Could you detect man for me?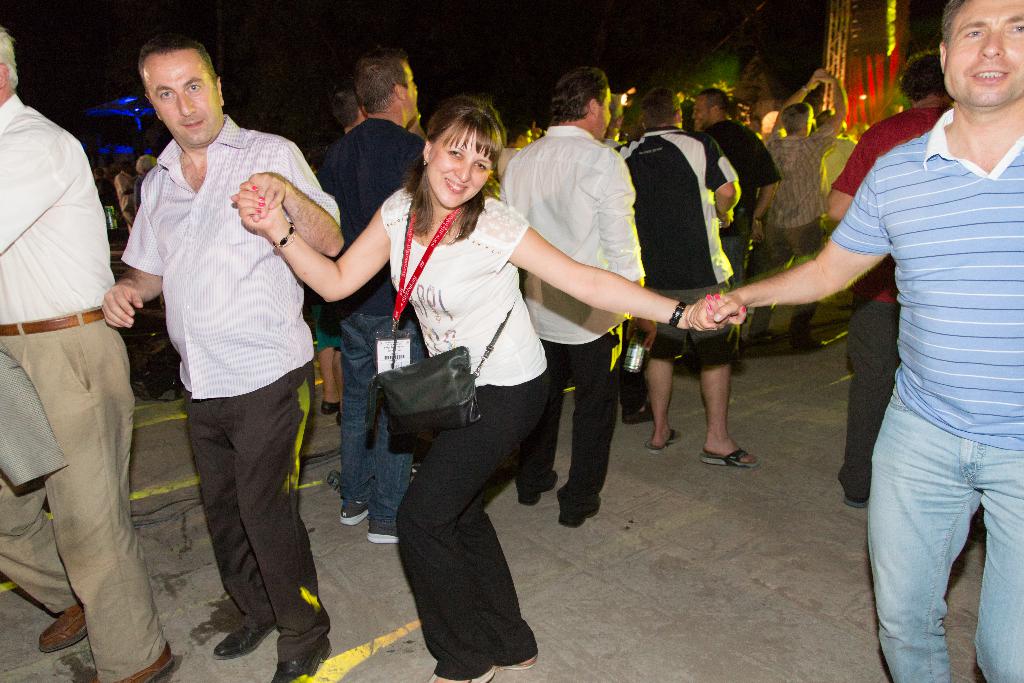
Detection result: (111,38,339,671).
